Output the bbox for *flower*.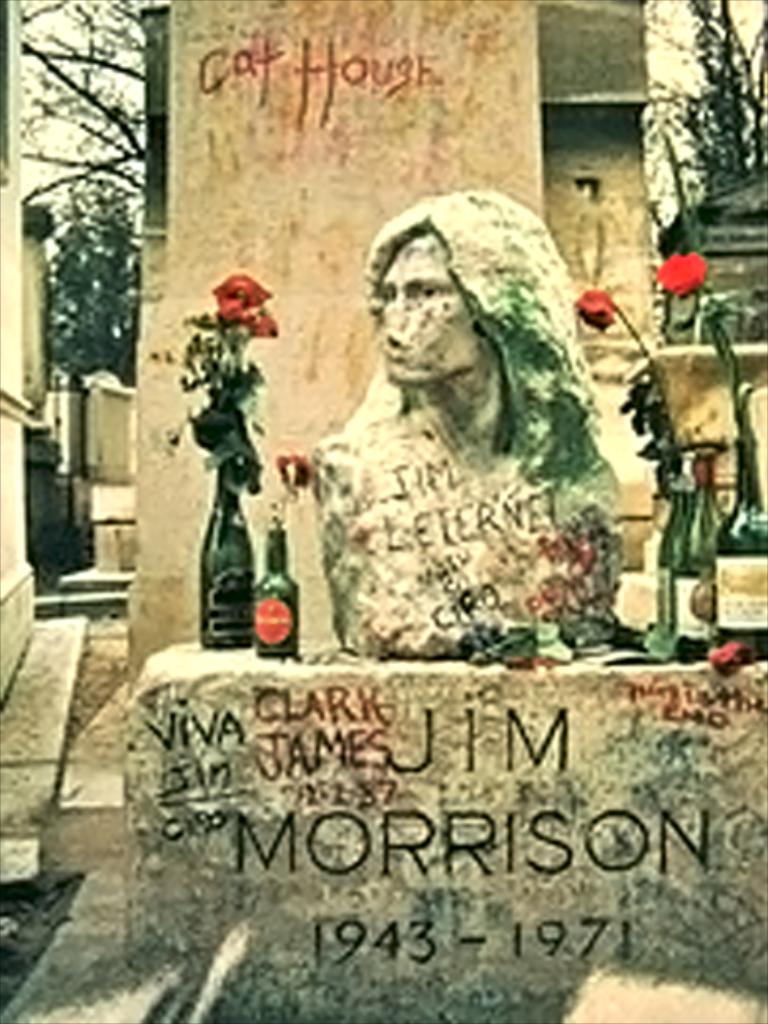
(left=210, top=267, right=281, bottom=338).
